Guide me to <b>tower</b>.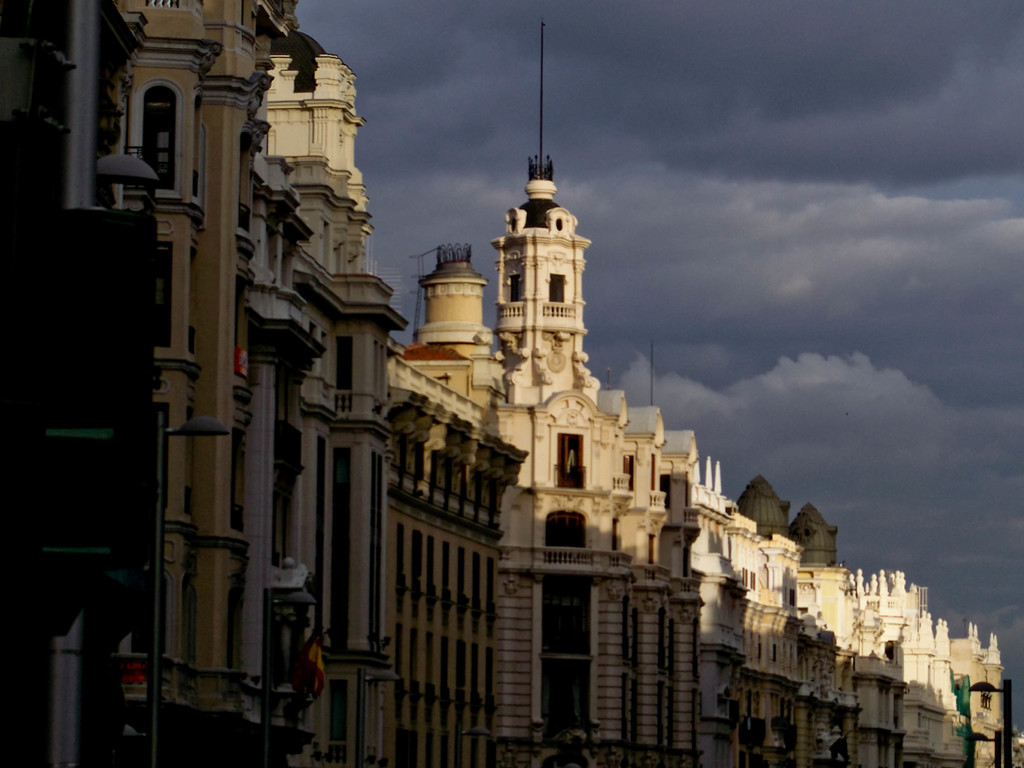
Guidance: box(480, 102, 604, 400).
